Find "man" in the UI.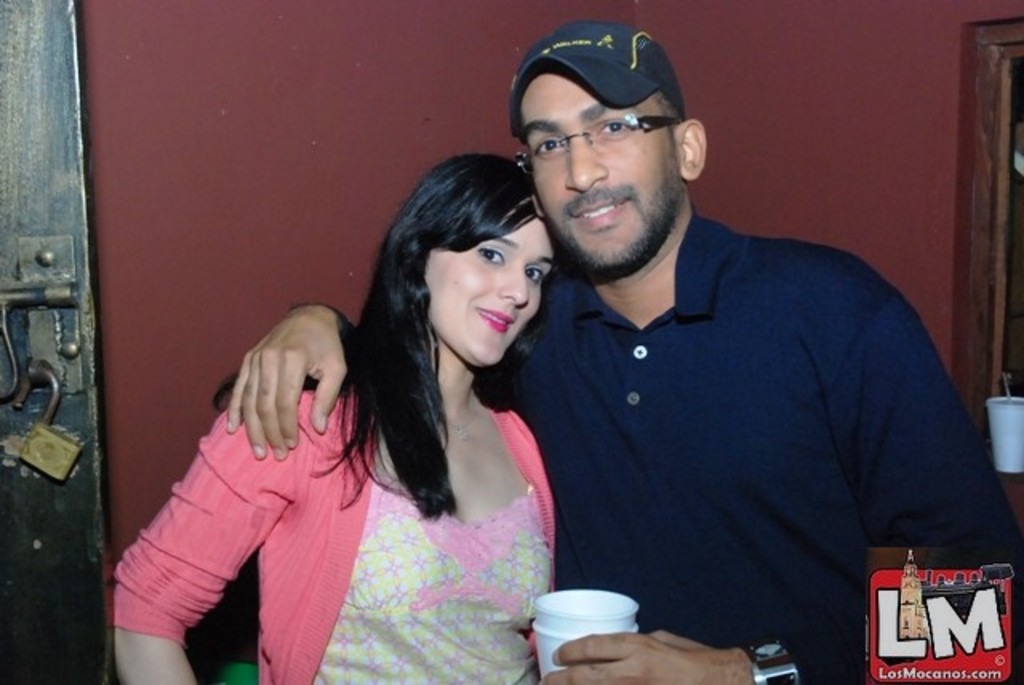
UI element at box(328, 43, 960, 677).
